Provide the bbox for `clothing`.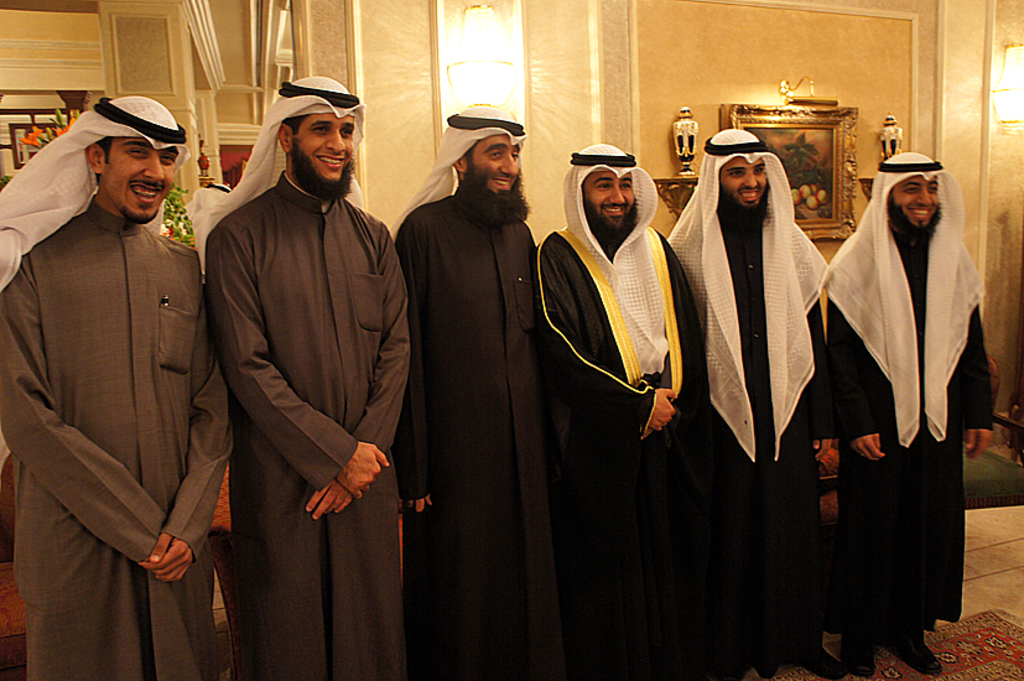
l=535, t=139, r=726, b=680.
